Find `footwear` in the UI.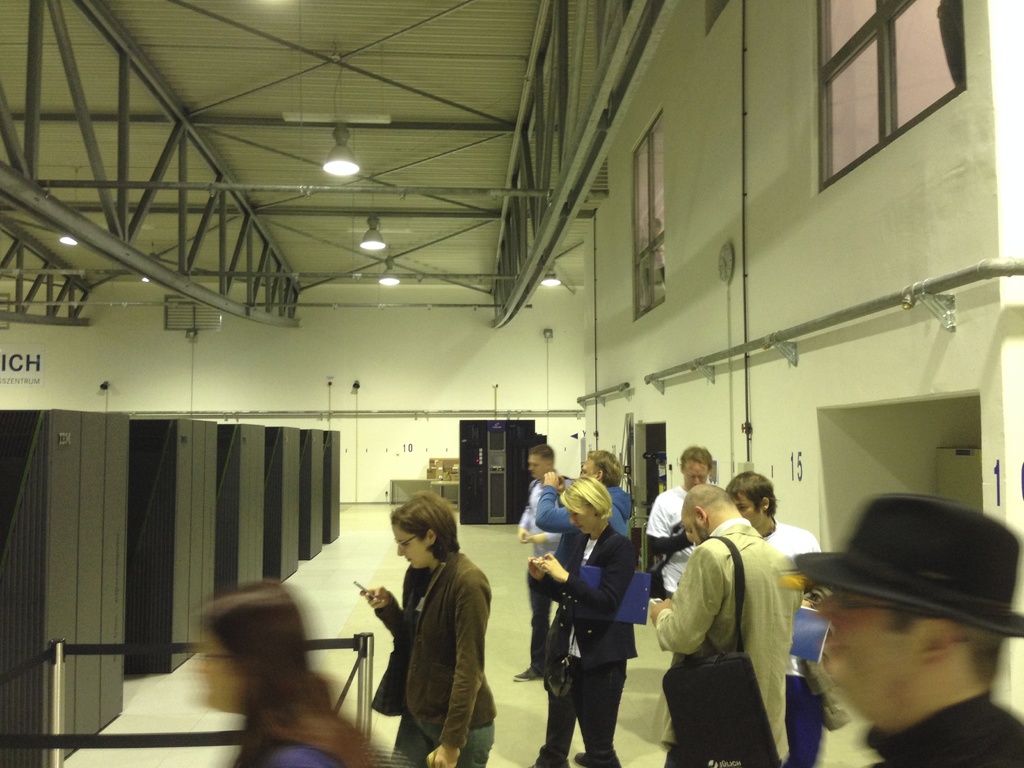
UI element at region(513, 668, 534, 685).
